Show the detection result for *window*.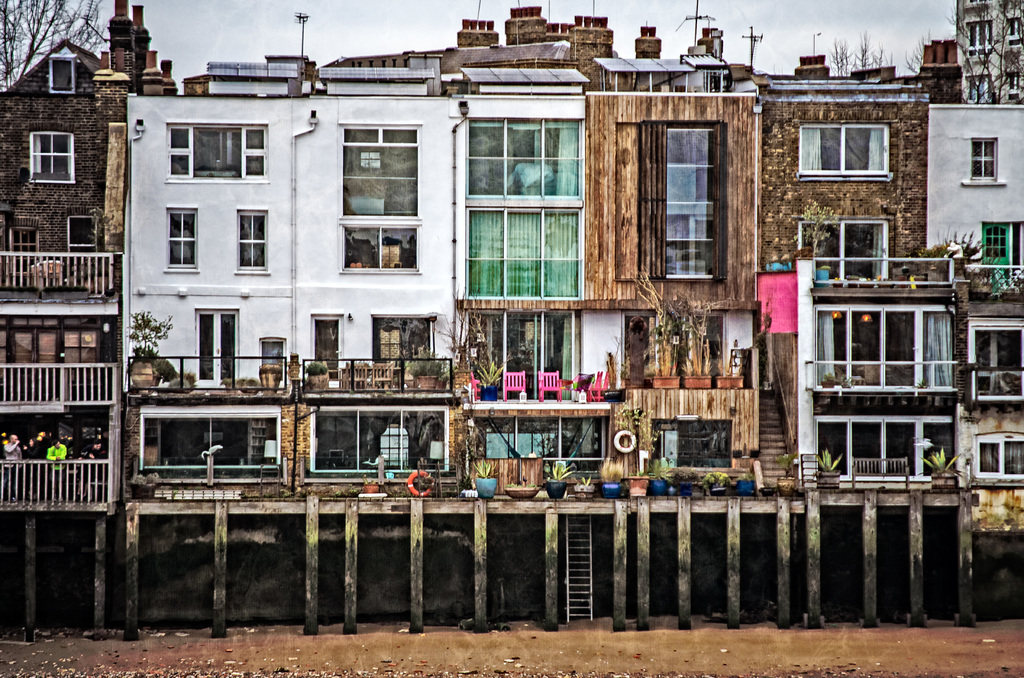
region(797, 214, 886, 284).
